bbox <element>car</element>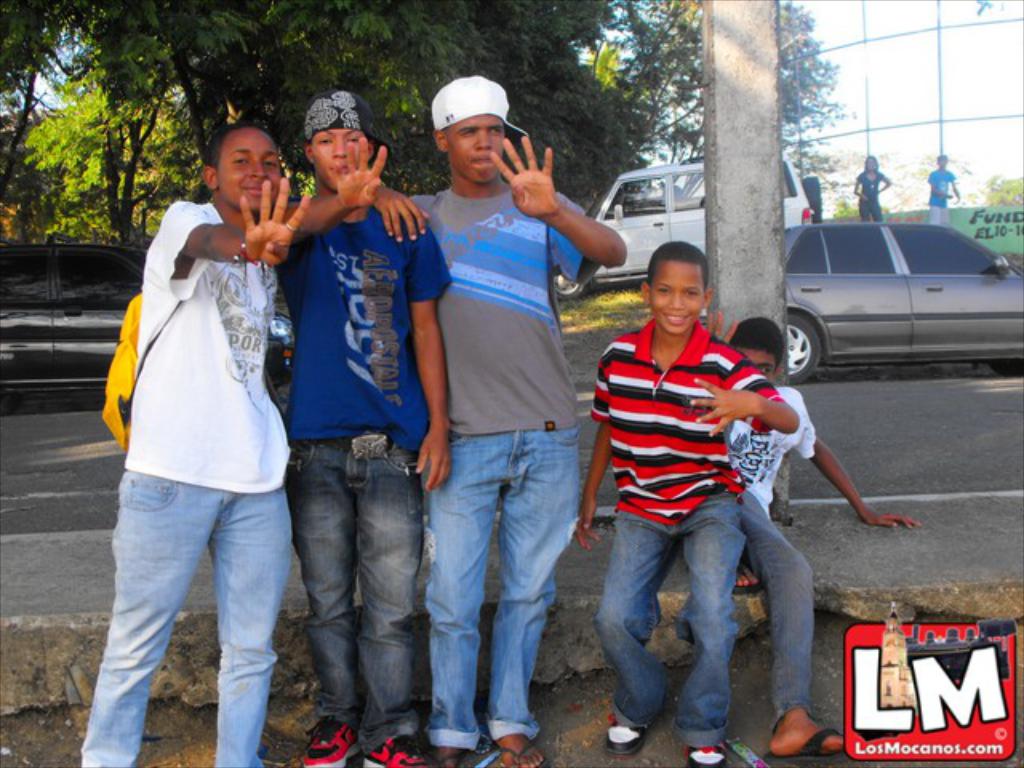
box=[0, 229, 298, 408]
